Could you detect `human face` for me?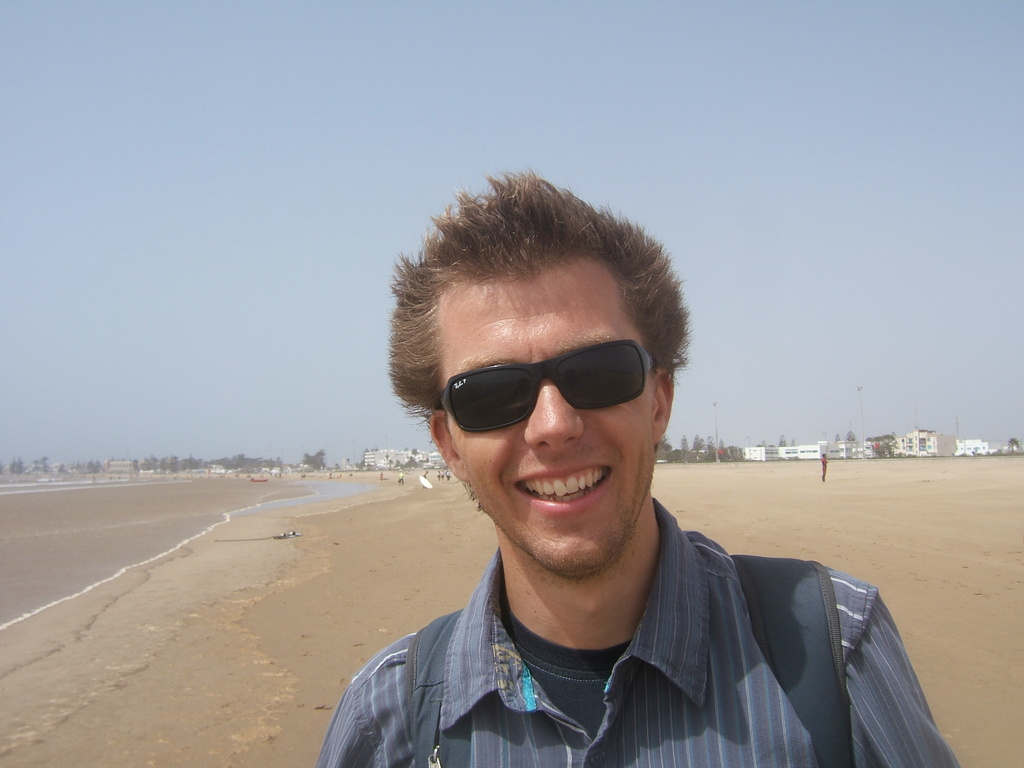
Detection result: BBox(442, 257, 657, 570).
